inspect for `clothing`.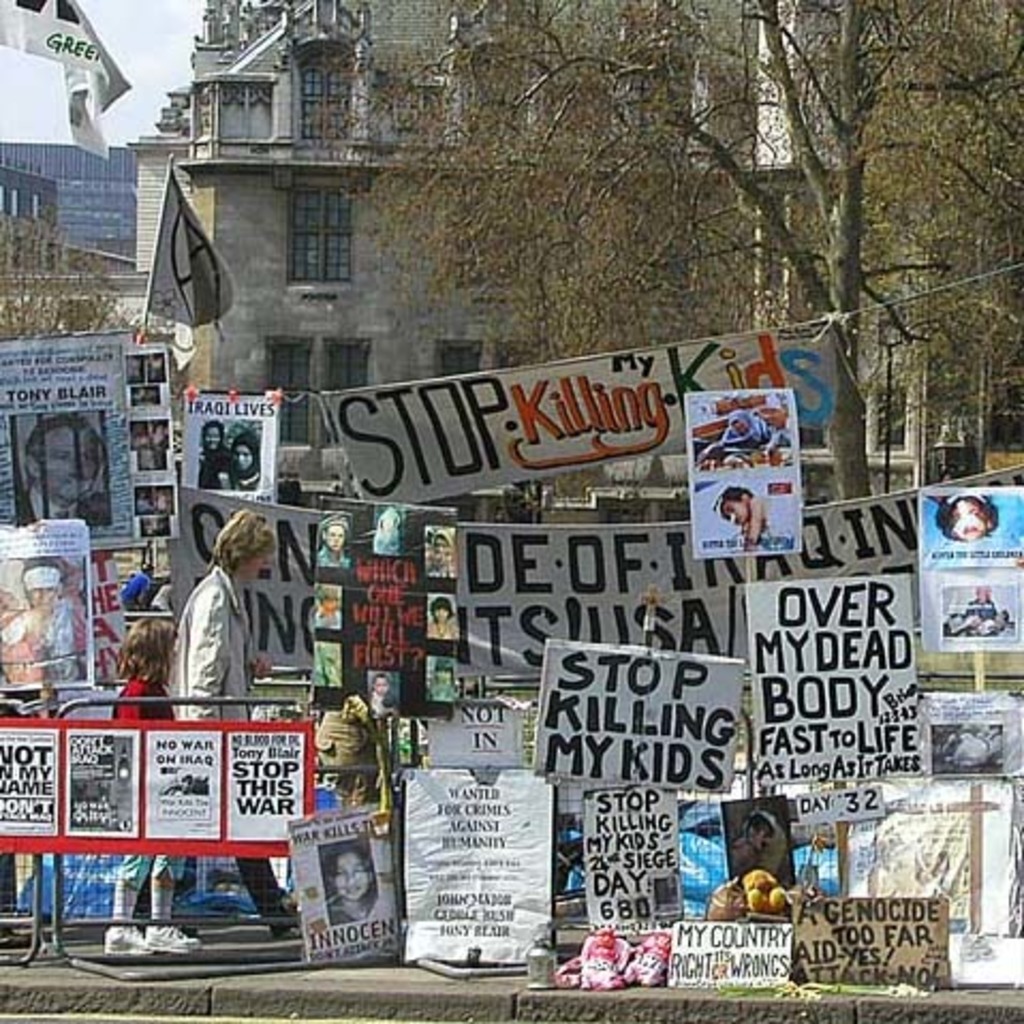
Inspection: pyautogui.locateOnScreen(203, 451, 235, 487).
